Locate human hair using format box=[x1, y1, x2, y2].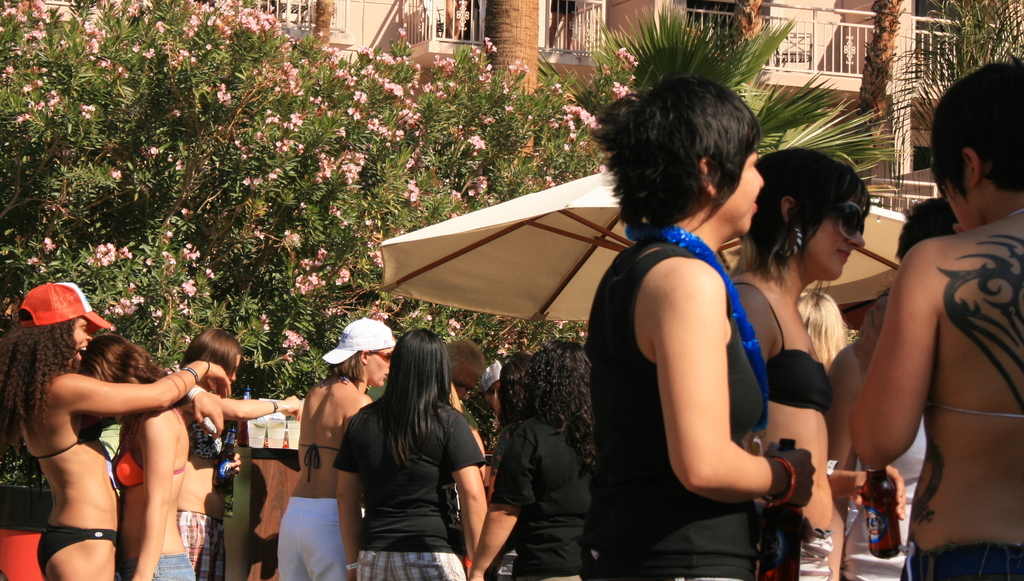
box=[445, 339, 492, 372].
